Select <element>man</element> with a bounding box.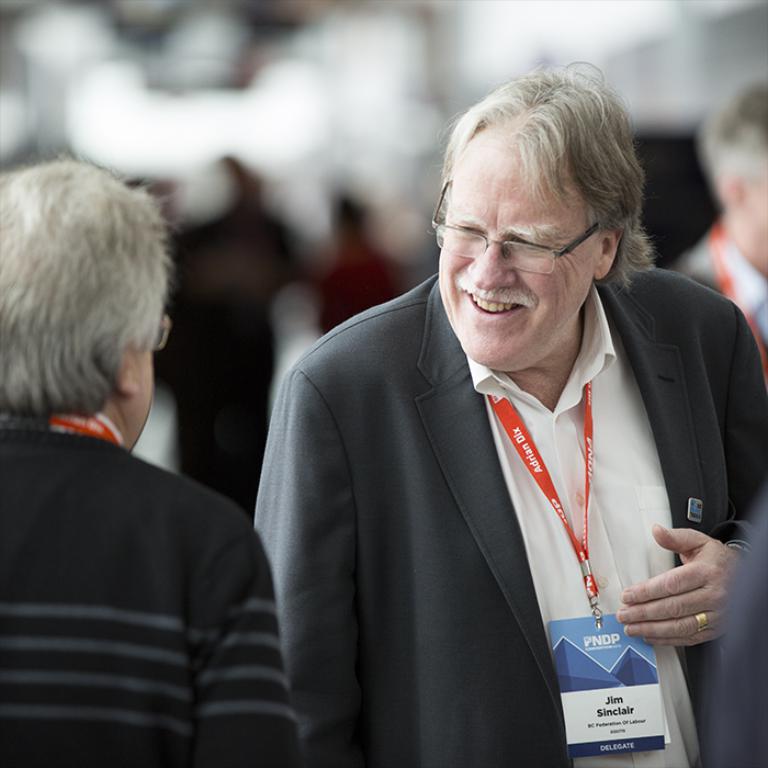
Rect(0, 154, 298, 767).
